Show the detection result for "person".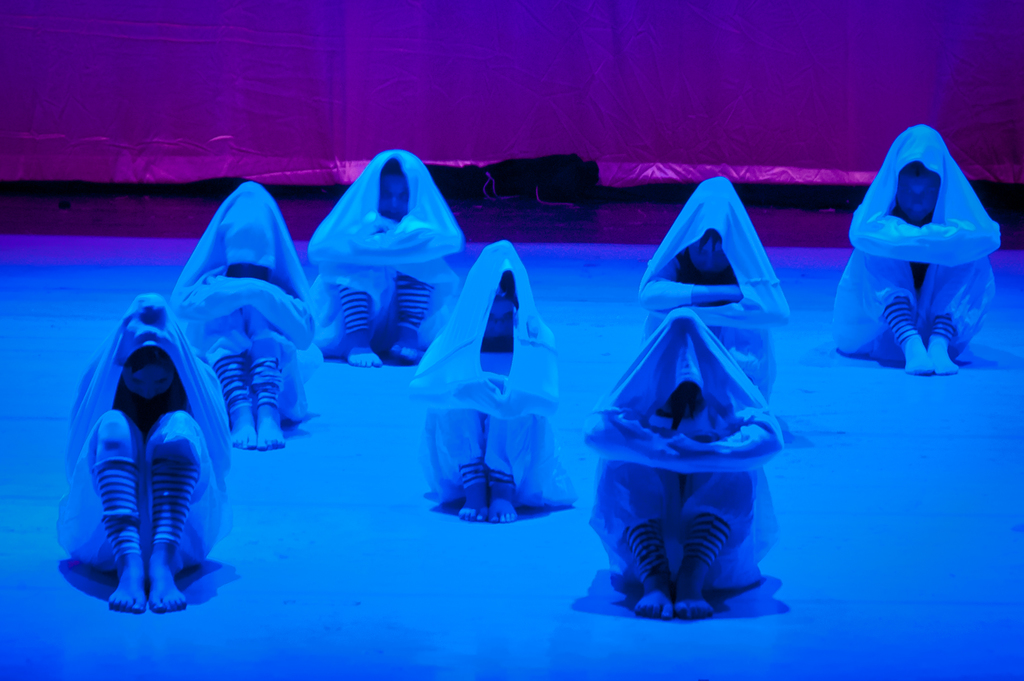
(634, 163, 789, 391).
